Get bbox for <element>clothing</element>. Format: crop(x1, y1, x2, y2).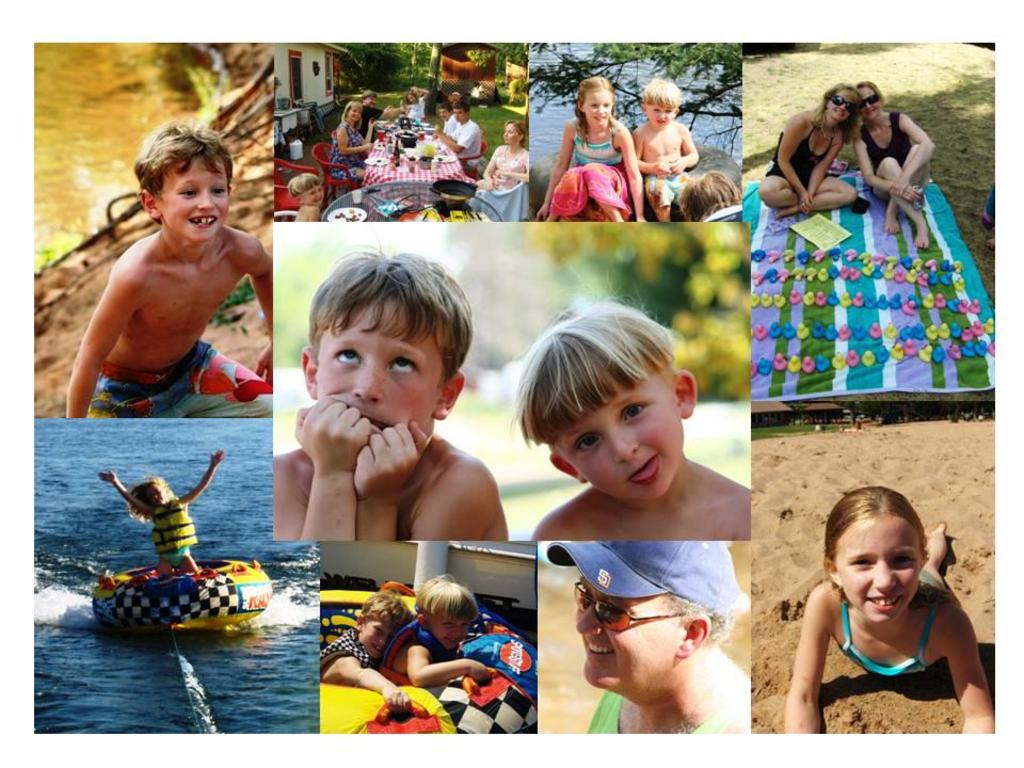
crop(161, 545, 193, 573).
